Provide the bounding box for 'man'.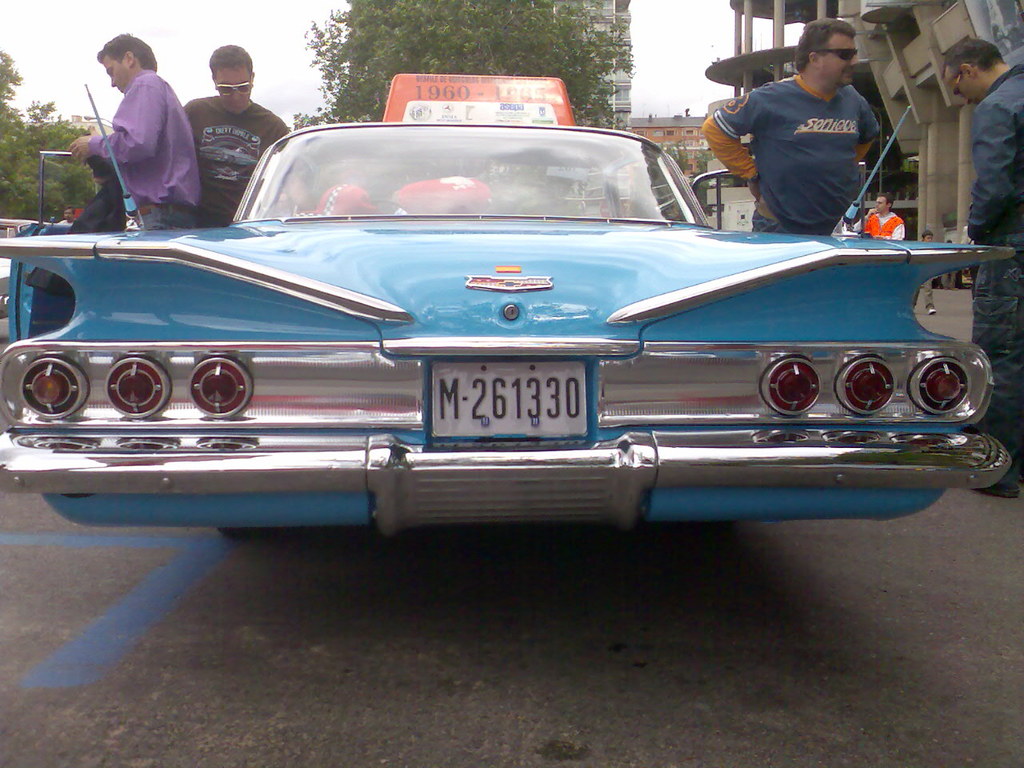
(852, 191, 906, 246).
